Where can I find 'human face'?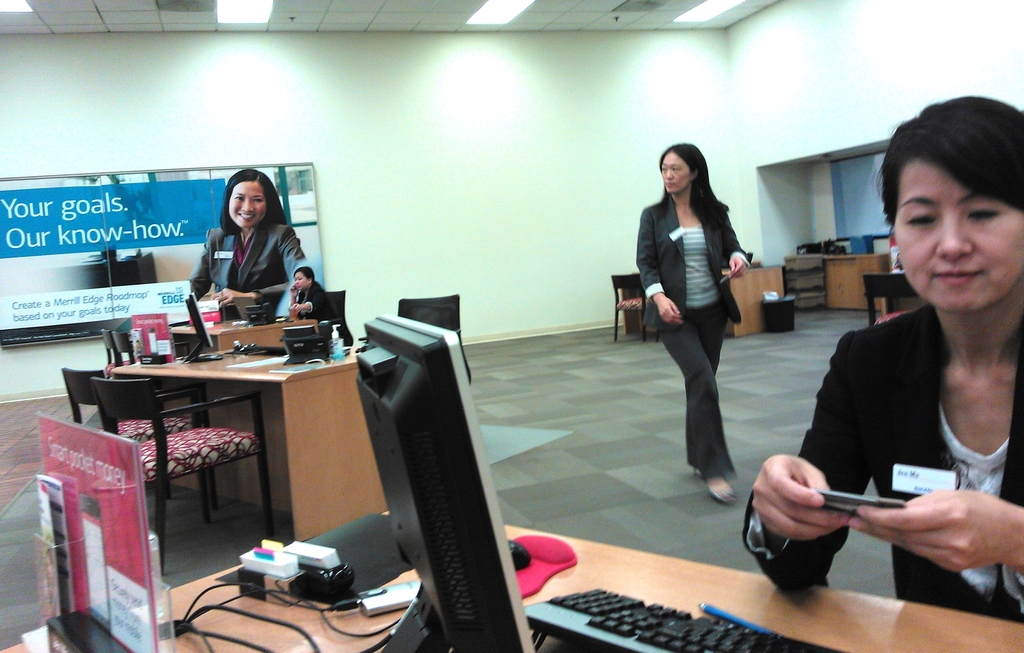
You can find it at detection(659, 153, 691, 195).
